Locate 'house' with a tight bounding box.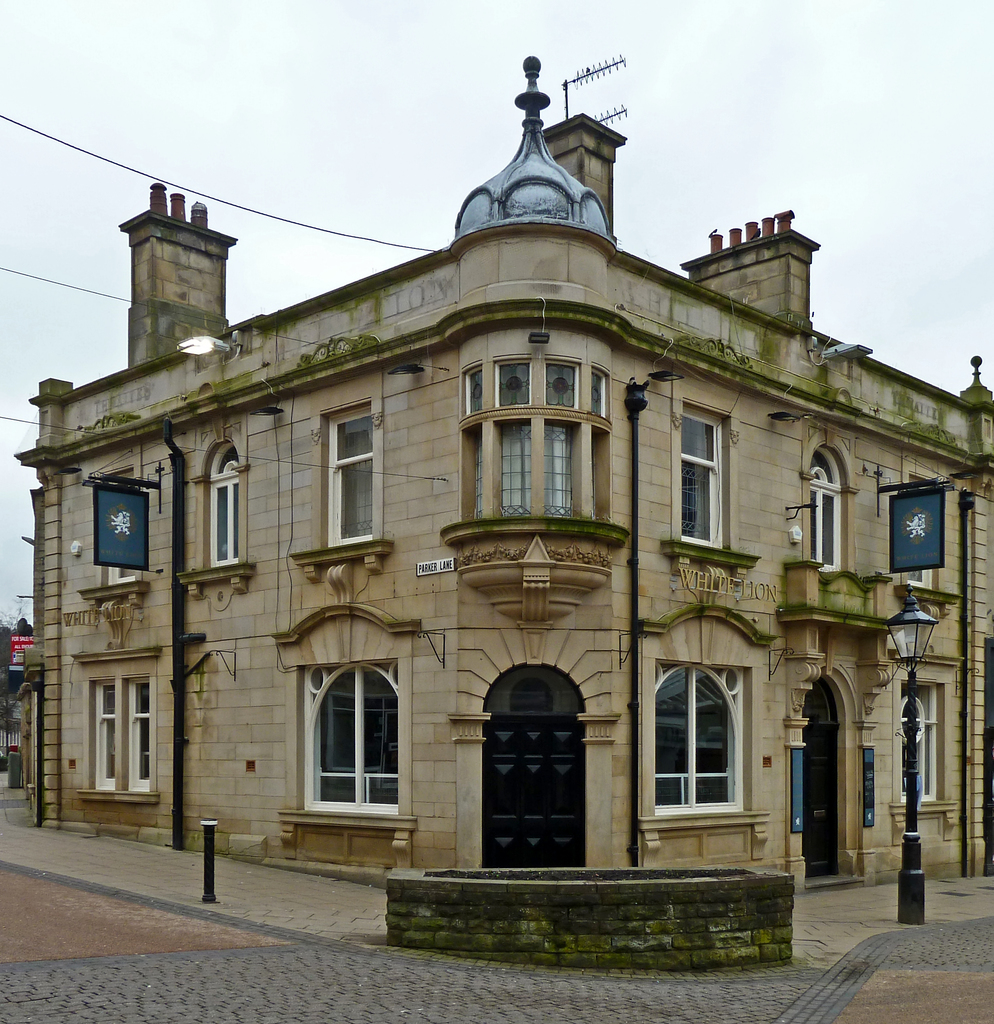
<bbox>4, 35, 980, 925</bbox>.
